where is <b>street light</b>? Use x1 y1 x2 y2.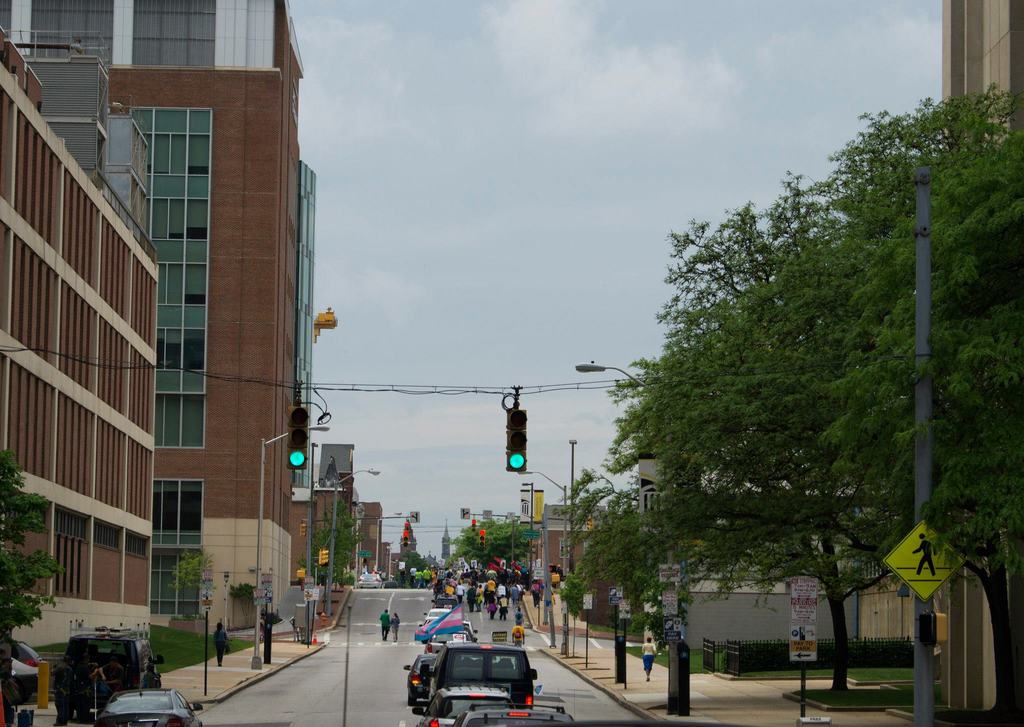
385 540 412 580.
